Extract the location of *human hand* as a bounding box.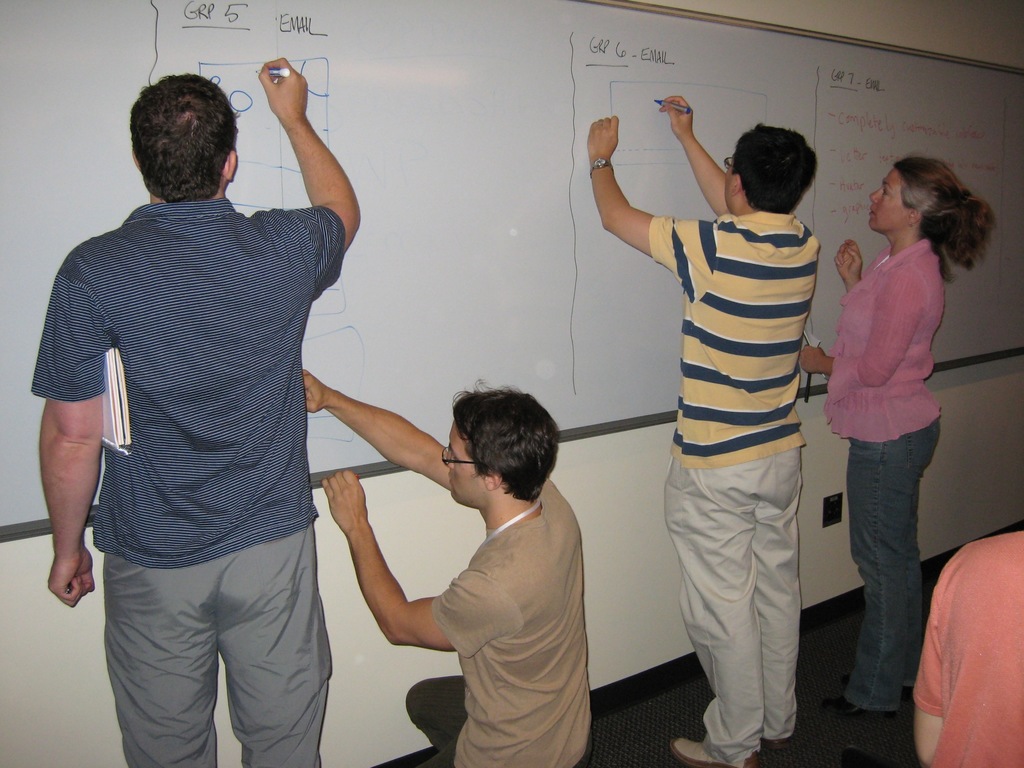
bbox(587, 114, 620, 162).
